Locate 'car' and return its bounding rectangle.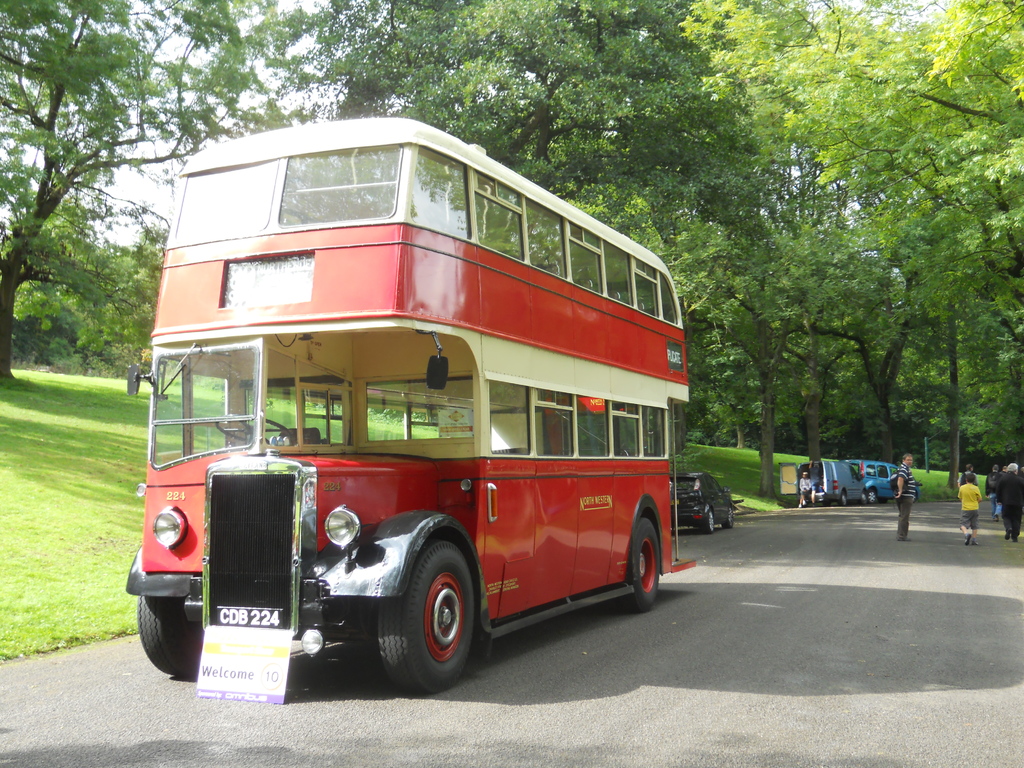
detection(670, 470, 734, 534).
